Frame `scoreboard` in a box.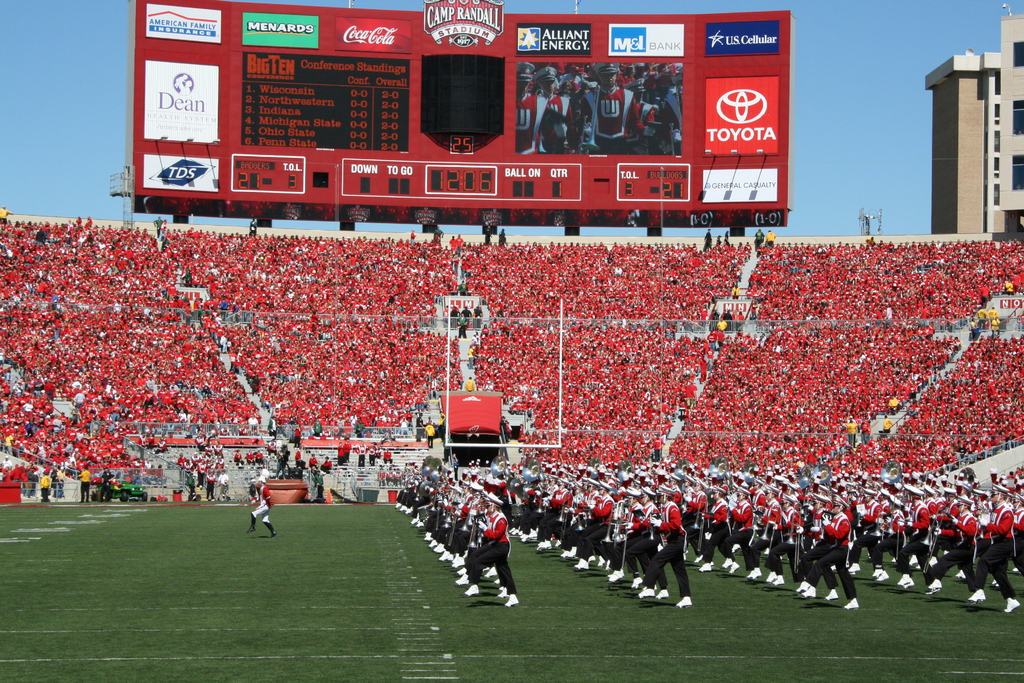
{"x1": 129, "y1": 1, "x2": 797, "y2": 239}.
